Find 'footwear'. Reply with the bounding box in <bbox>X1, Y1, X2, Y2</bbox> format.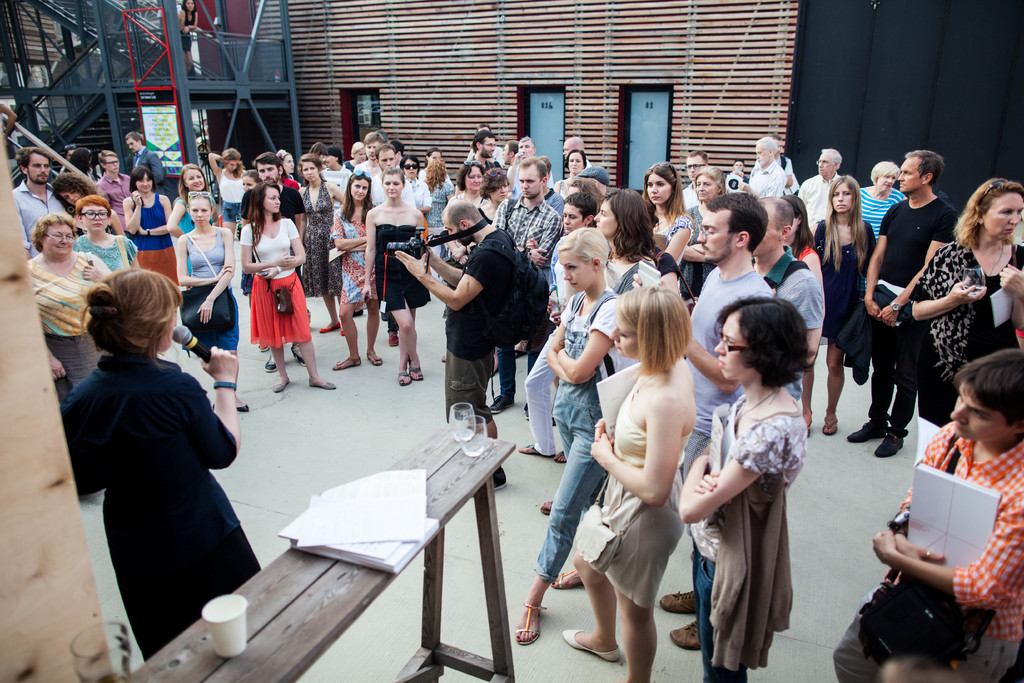
<bbox>518, 442, 540, 456</bbox>.
